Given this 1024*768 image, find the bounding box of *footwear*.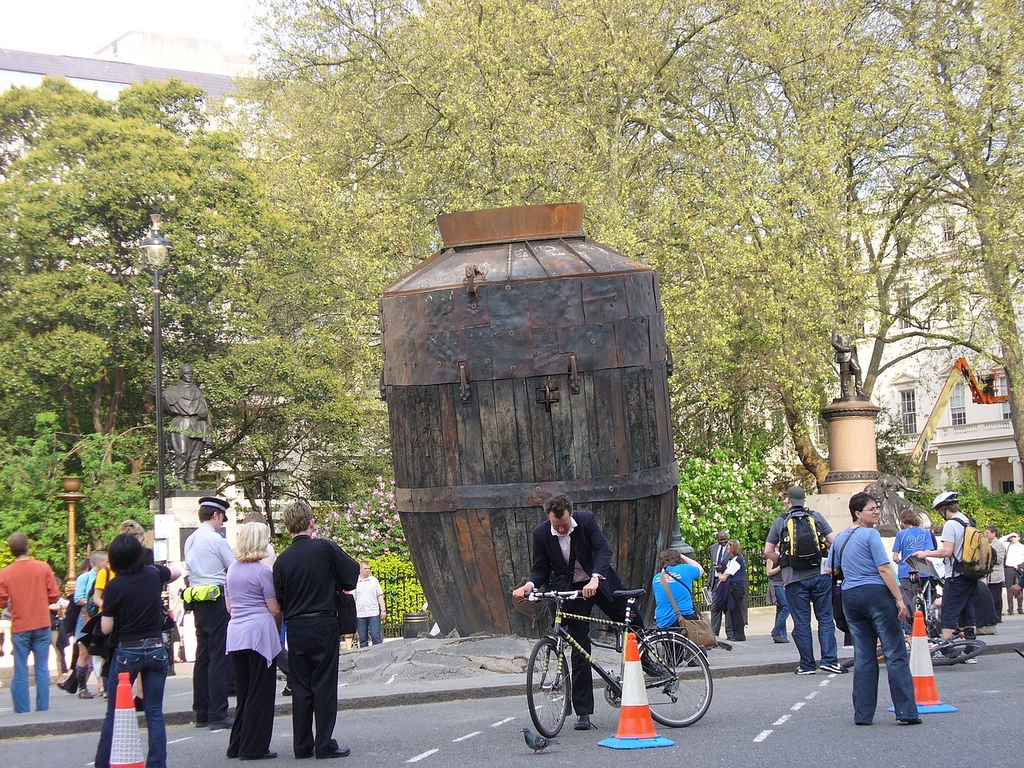
(819, 661, 854, 677).
